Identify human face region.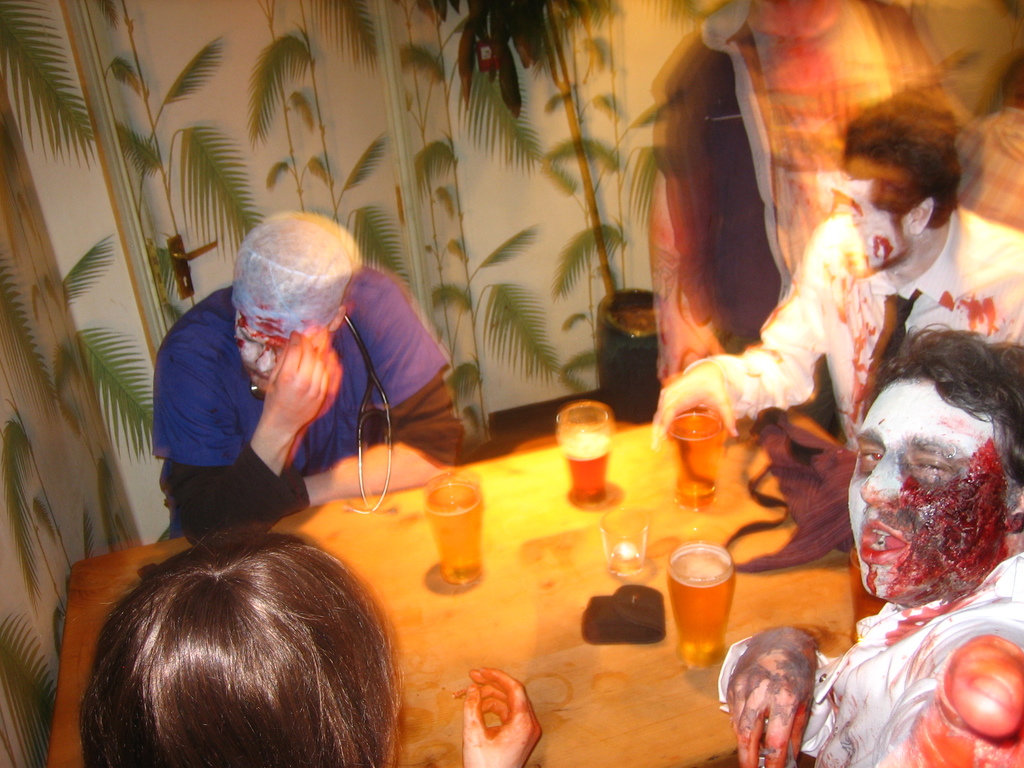
Region: [left=234, top=304, right=287, bottom=392].
